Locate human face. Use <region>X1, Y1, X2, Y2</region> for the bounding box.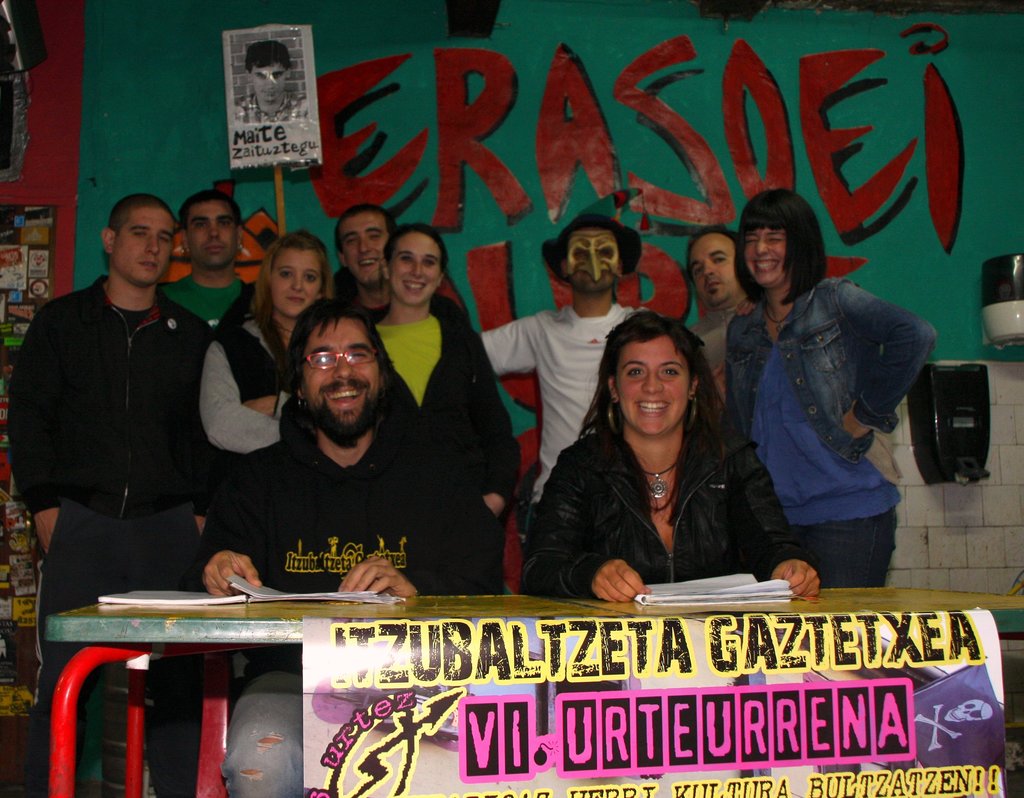
<region>186, 197, 236, 263</region>.
